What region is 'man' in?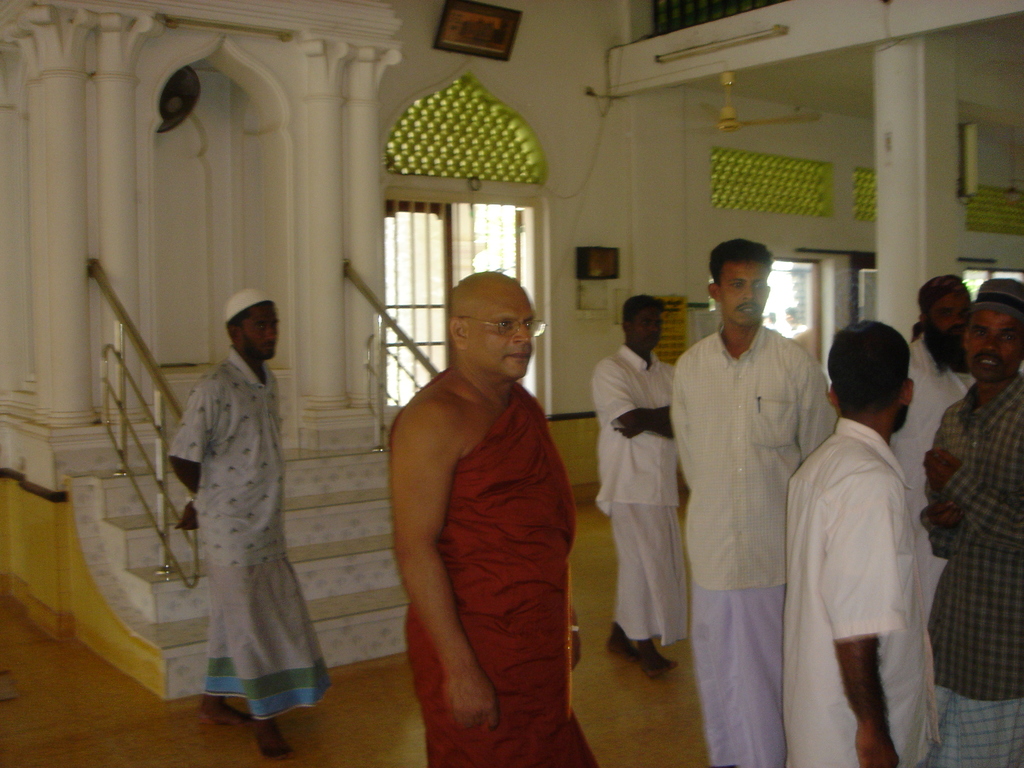
<bbox>781, 312, 943, 767</bbox>.
